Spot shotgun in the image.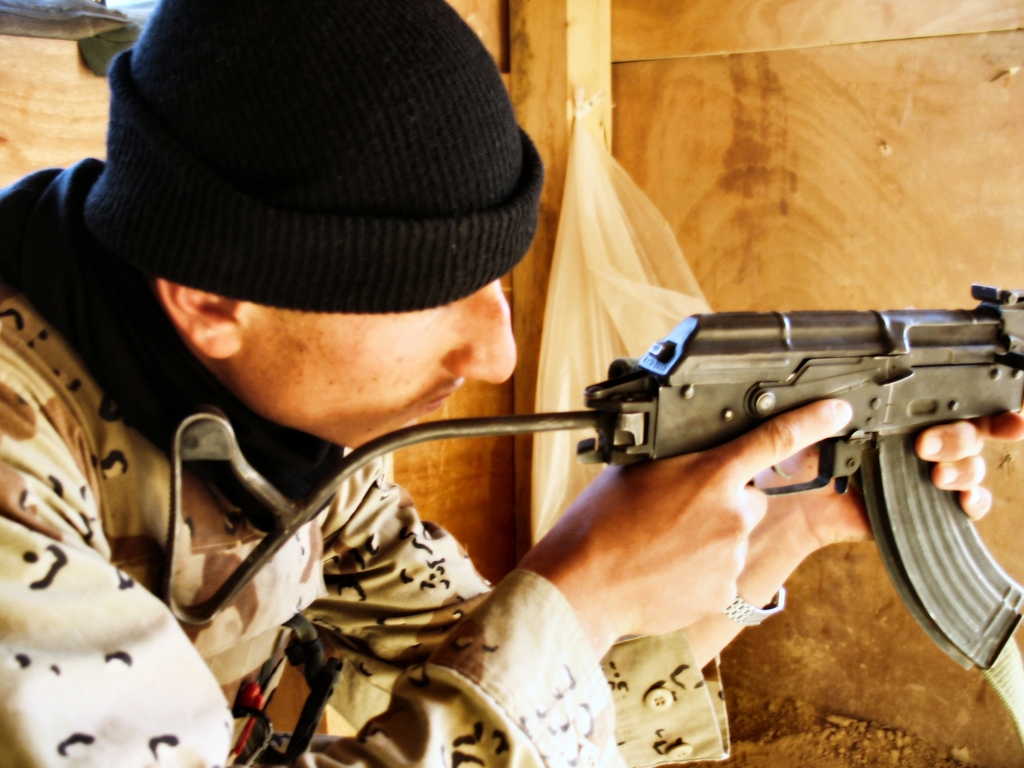
shotgun found at 164/282/1022/682.
